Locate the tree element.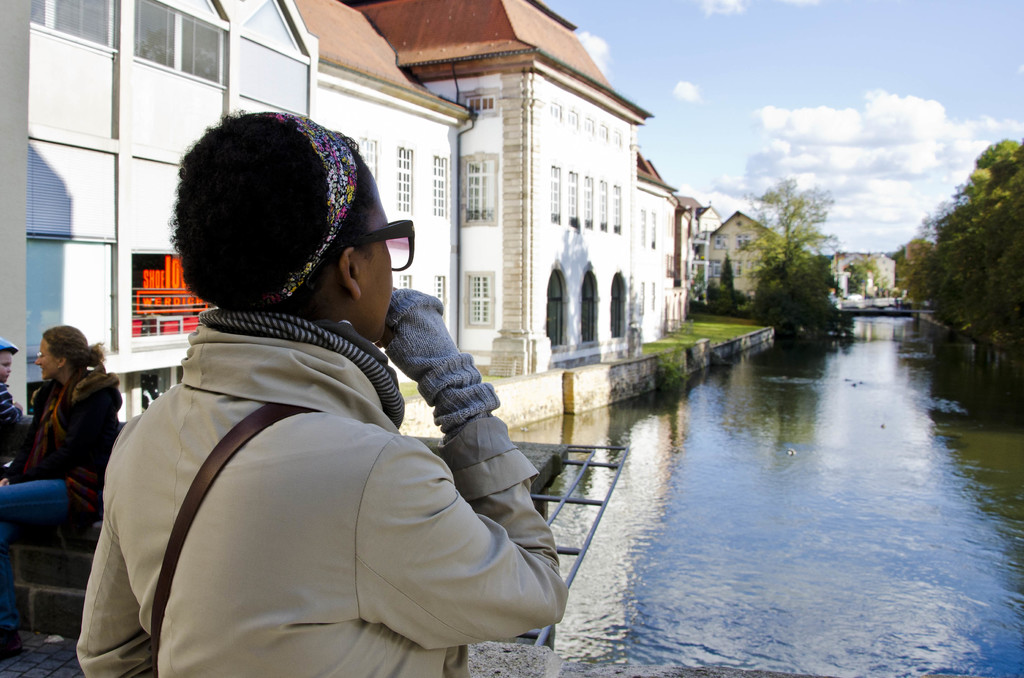
Element bbox: [715, 255, 744, 307].
